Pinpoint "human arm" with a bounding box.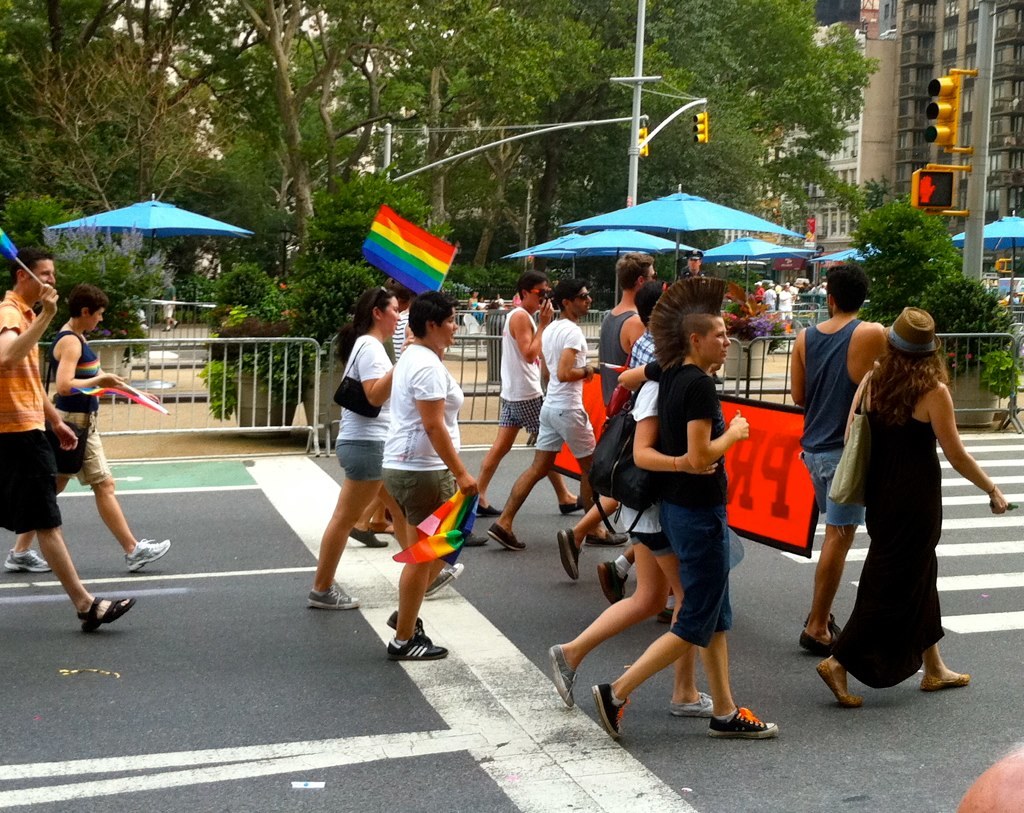
552 331 603 385.
